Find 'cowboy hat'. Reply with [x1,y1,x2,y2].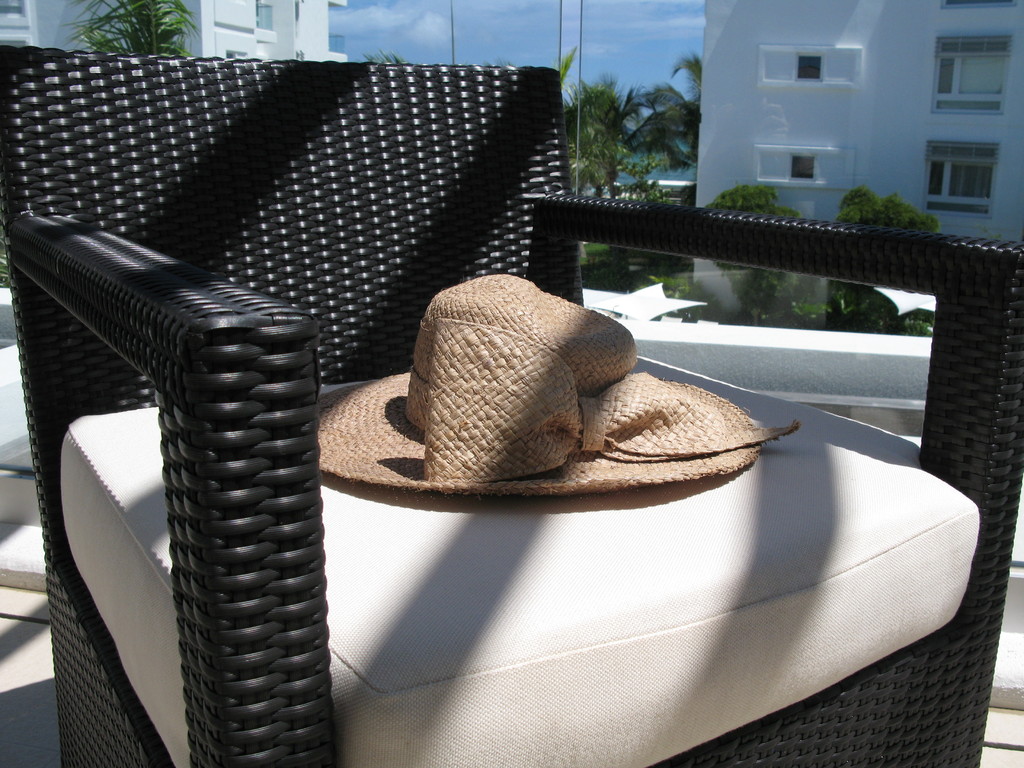
[312,255,808,494].
